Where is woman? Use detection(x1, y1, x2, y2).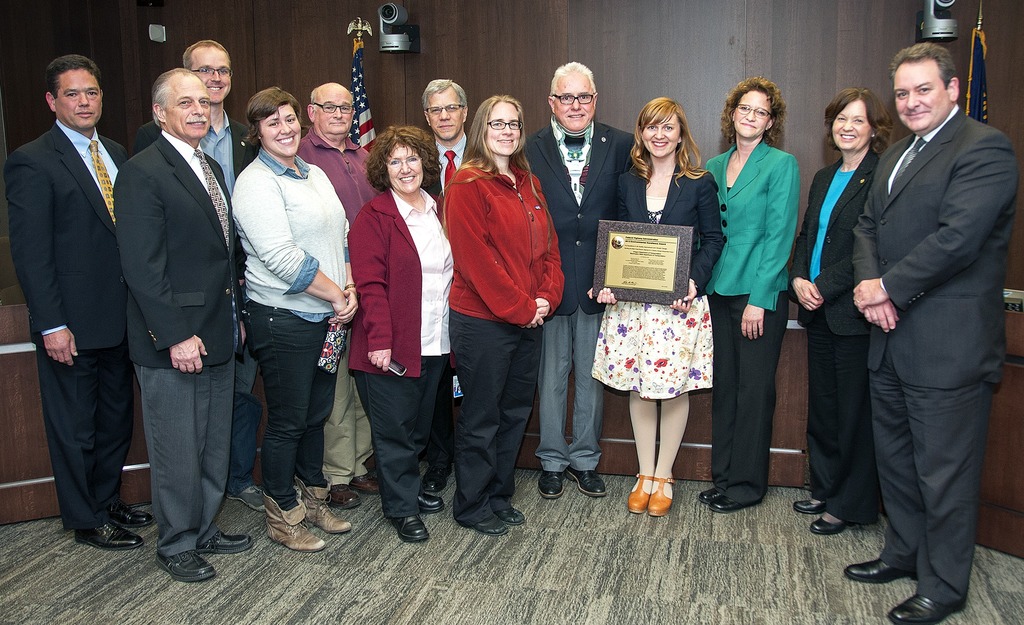
detection(705, 81, 803, 517).
